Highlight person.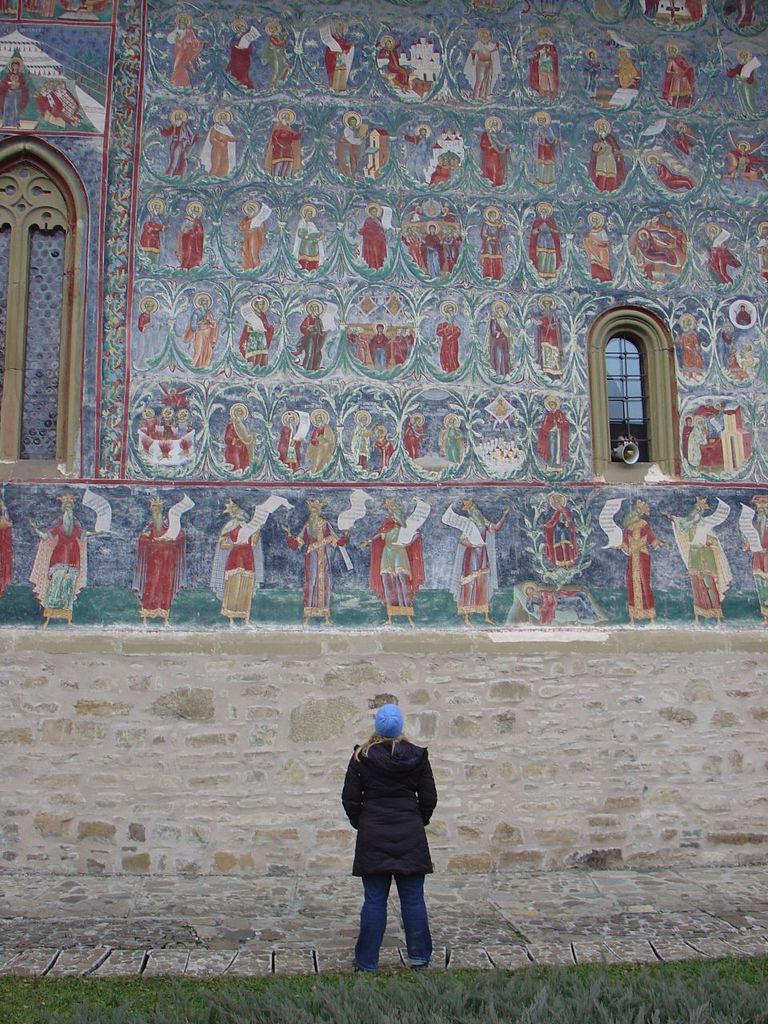
Highlighted region: box(537, 396, 567, 470).
